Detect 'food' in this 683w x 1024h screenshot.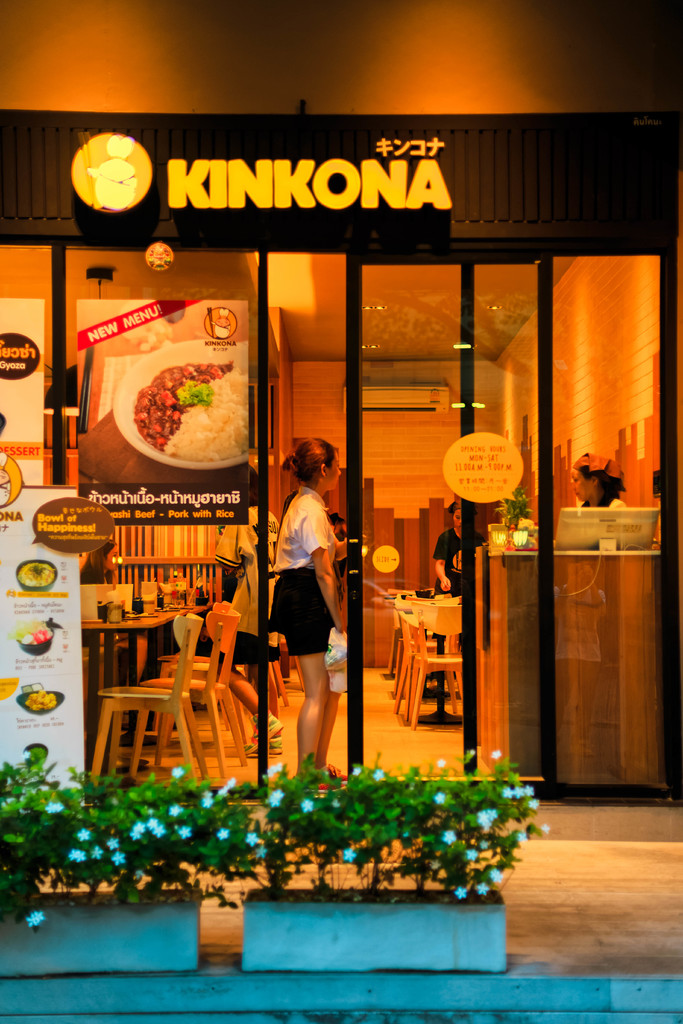
Detection: <box>17,561,58,588</box>.
